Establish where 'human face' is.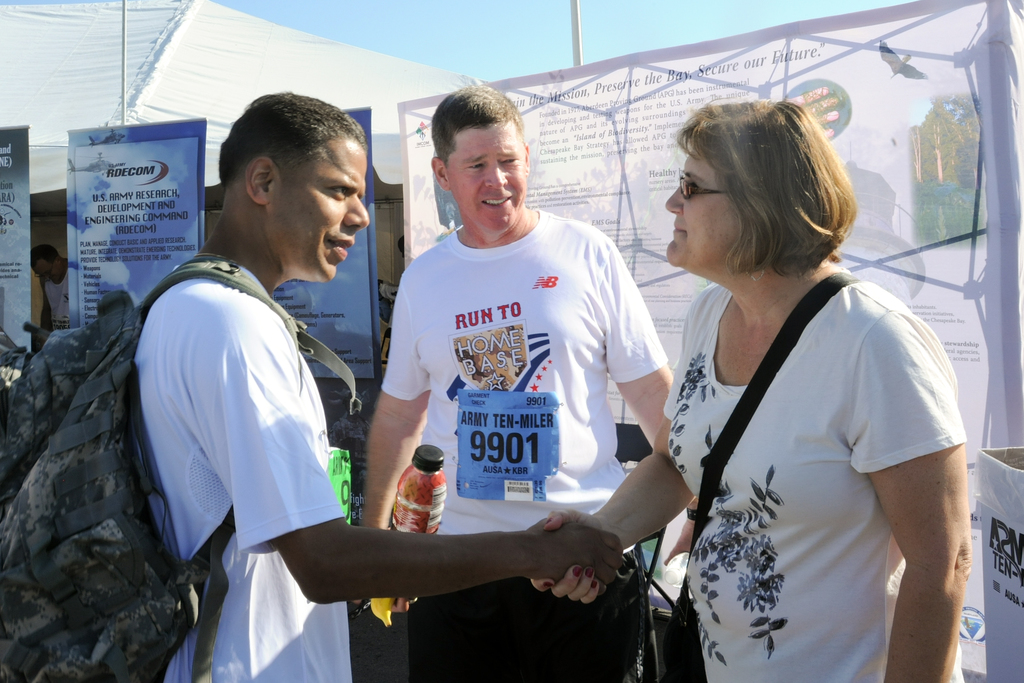
Established at locate(444, 126, 530, 230).
